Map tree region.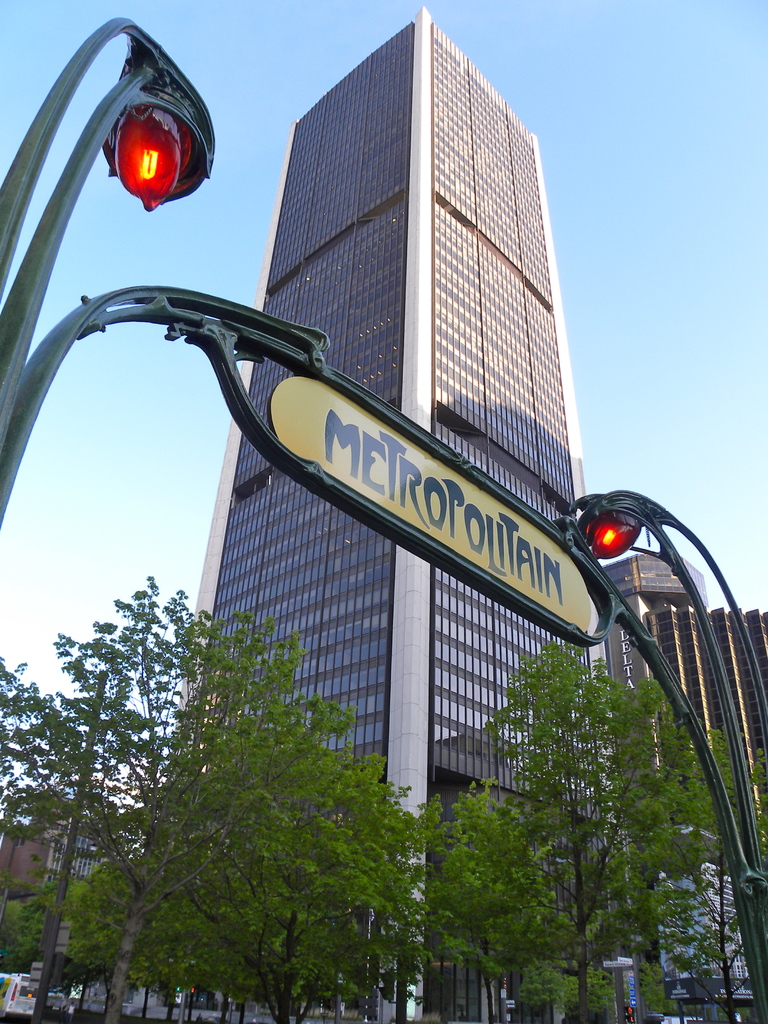
Mapped to 0,652,122,1022.
